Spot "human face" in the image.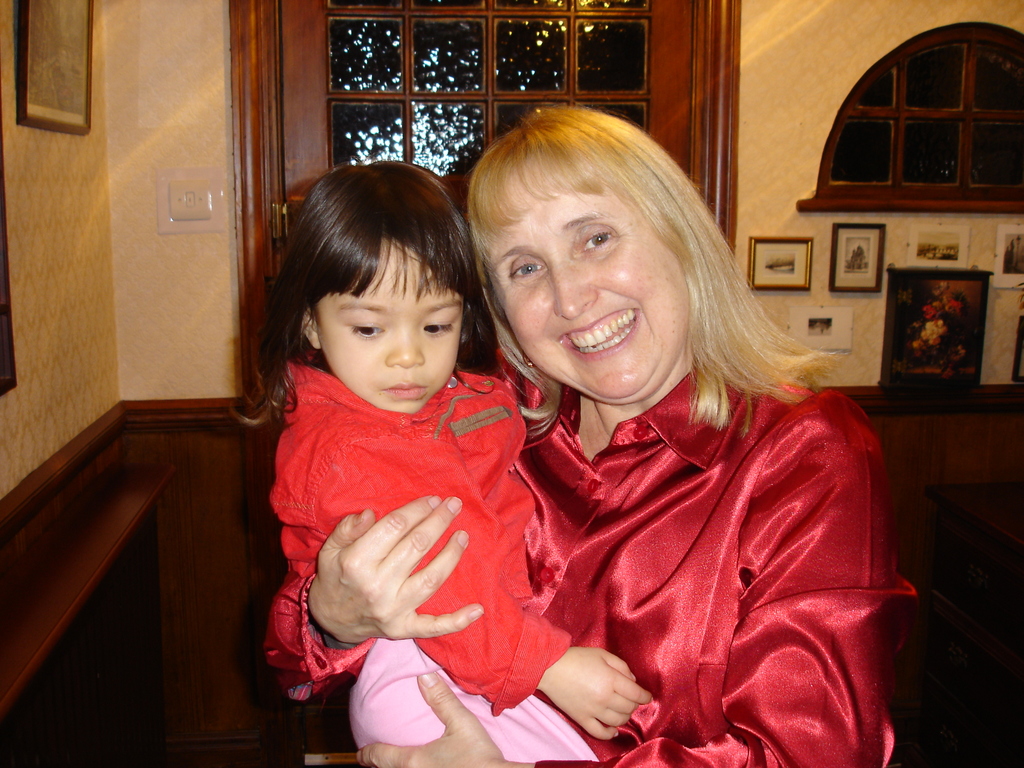
"human face" found at bbox=(481, 177, 691, 403).
